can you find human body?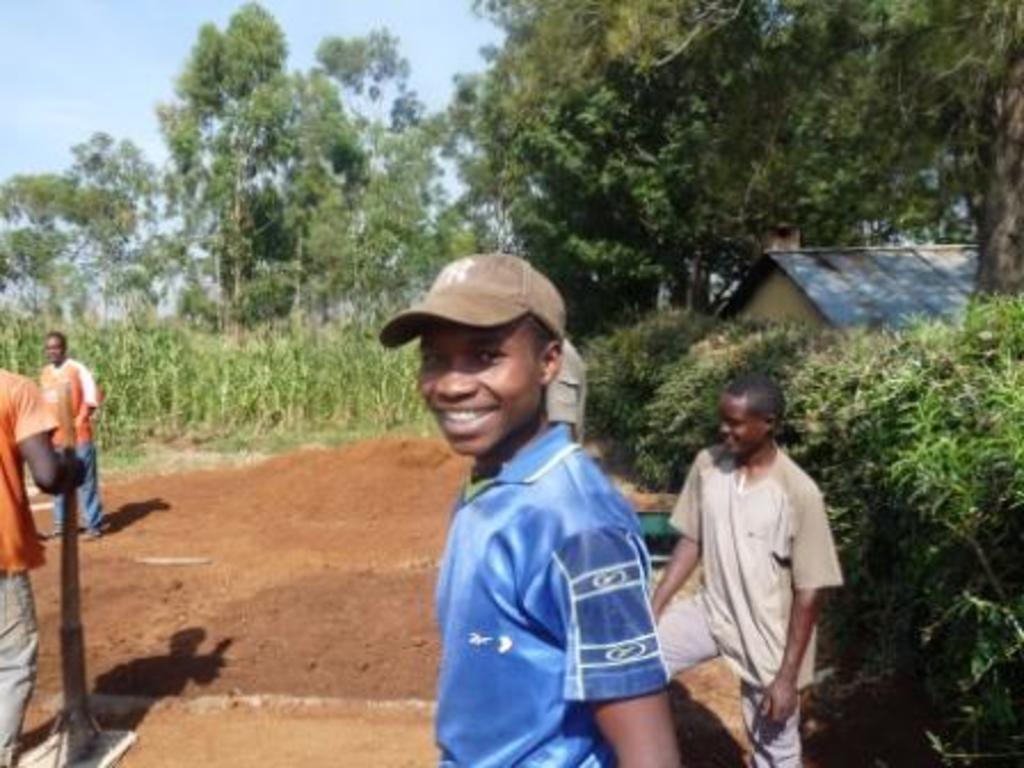
Yes, bounding box: pyautogui.locateOnScreen(656, 345, 841, 752).
